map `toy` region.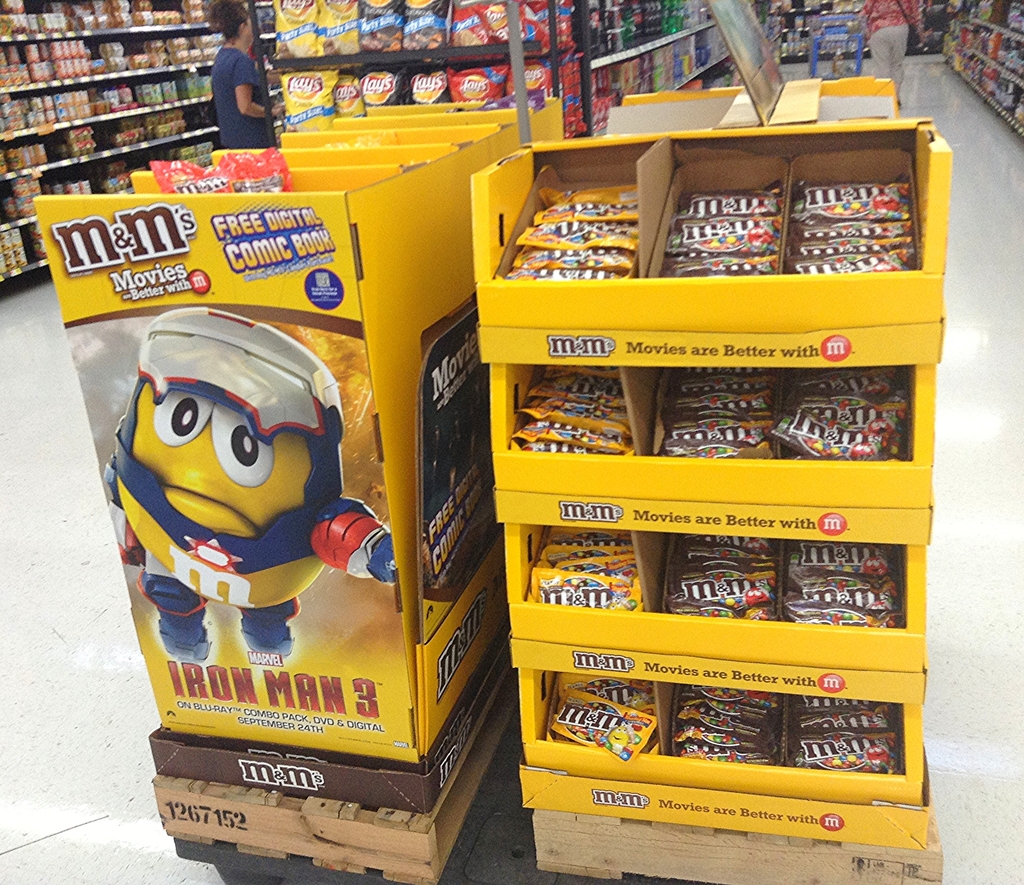
Mapped to bbox=(85, 289, 402, 679).
